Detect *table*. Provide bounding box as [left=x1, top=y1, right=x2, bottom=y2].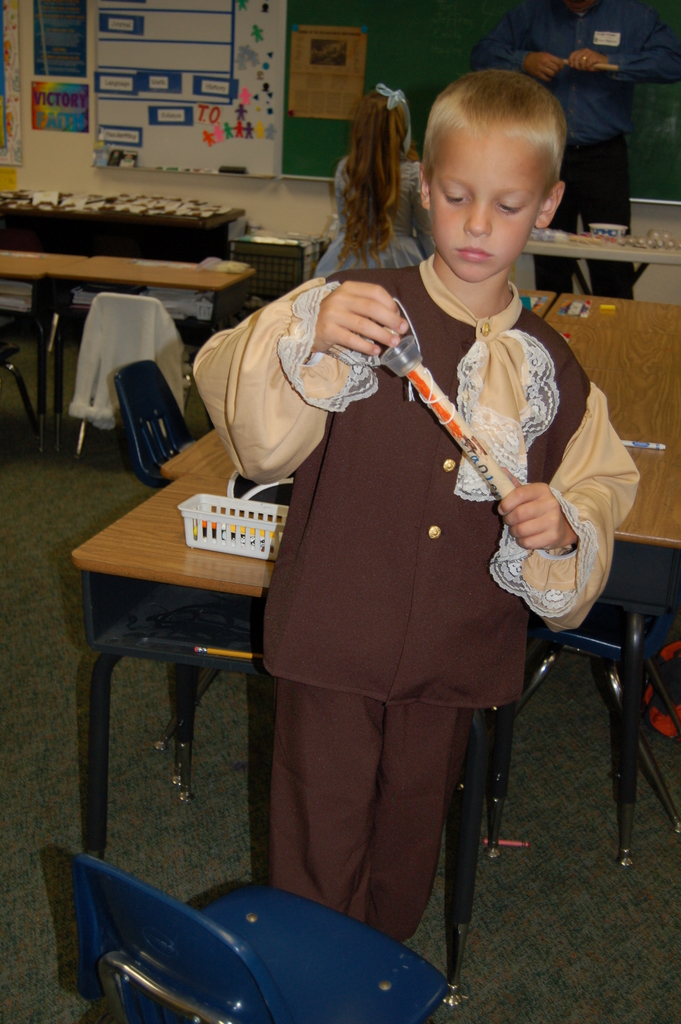
[left=13, top=196, right=240, bottom=492].
